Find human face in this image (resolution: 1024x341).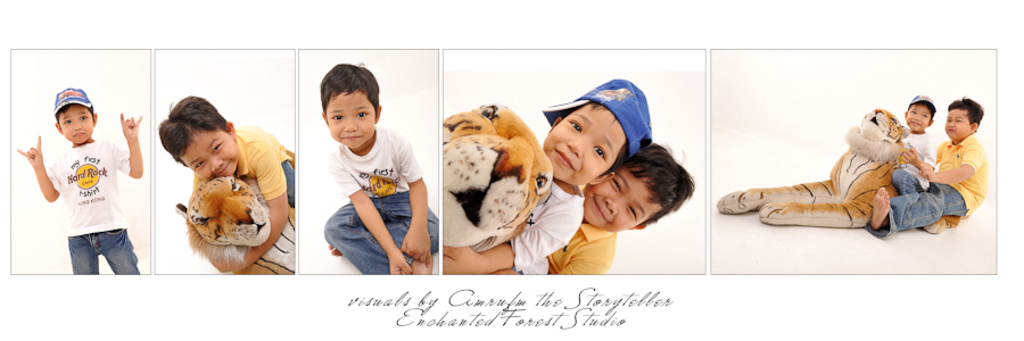
locate(583, 165, 663, 232).
